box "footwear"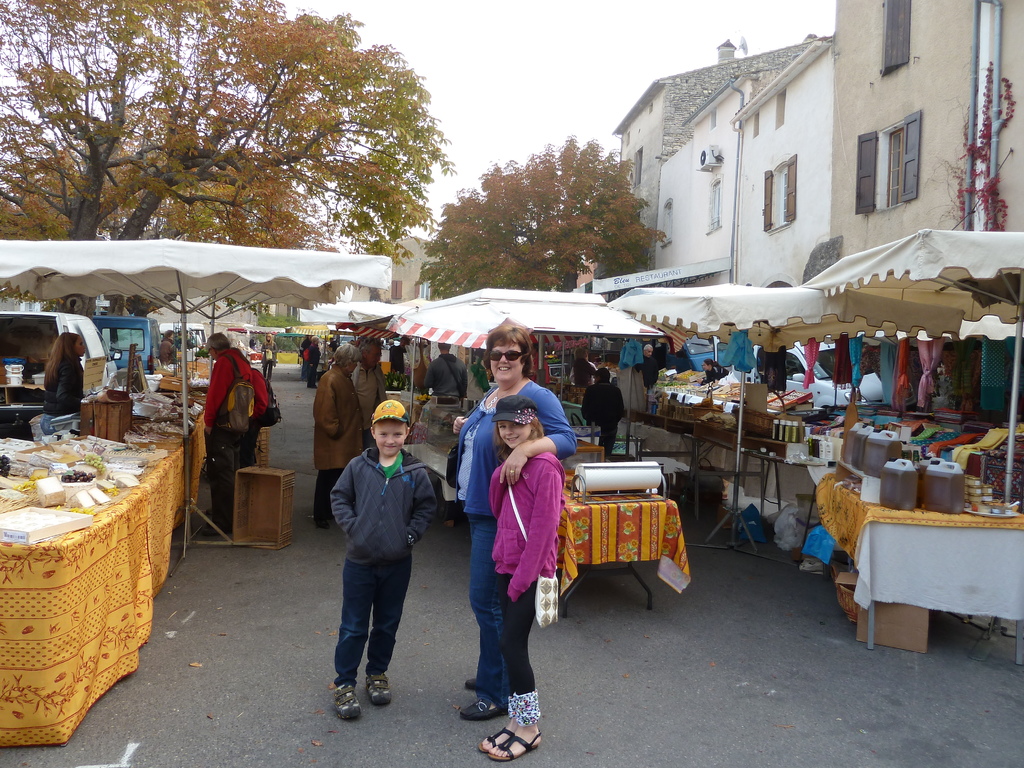
{"left": 334, "top": 685, "right": 362, "bottom": 723}
